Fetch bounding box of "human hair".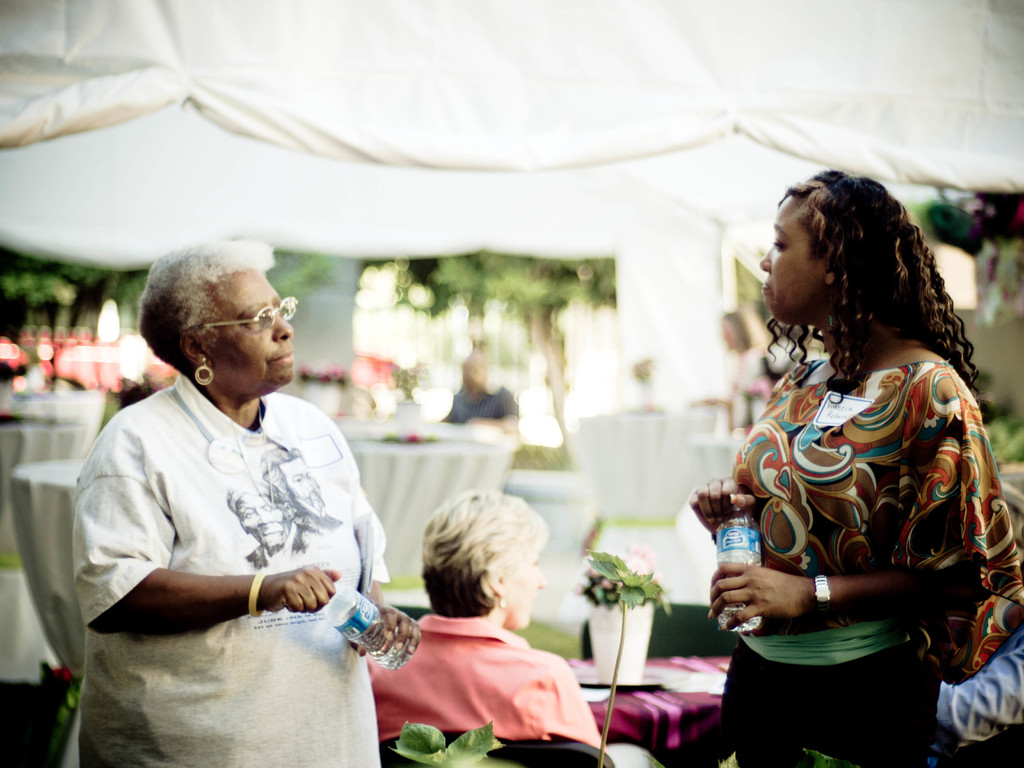
Bbox: l=762, t=175, r=943, b=371.
